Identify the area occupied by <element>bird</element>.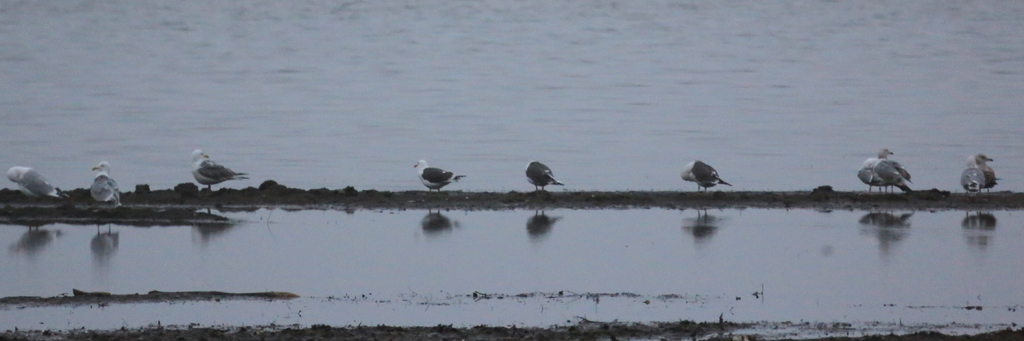
Area: x1=413 y1=158 x2=466 y2=192.
